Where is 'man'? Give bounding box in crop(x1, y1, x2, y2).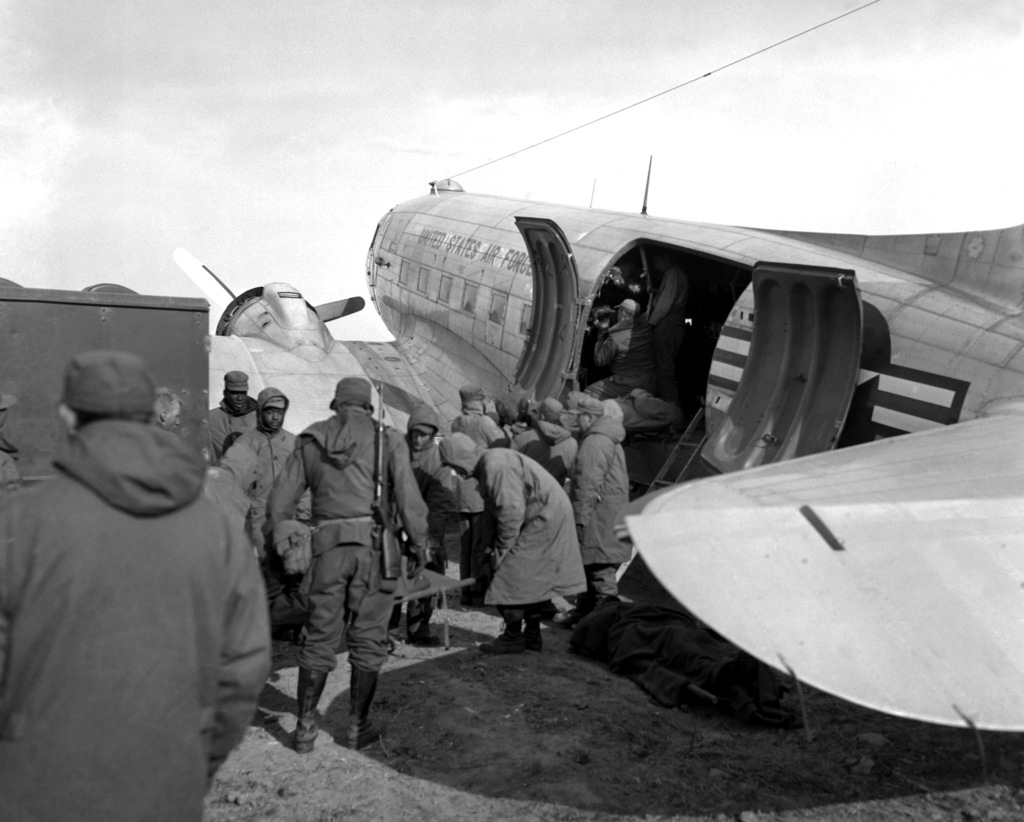
crop(500, 394, 577, 497).
